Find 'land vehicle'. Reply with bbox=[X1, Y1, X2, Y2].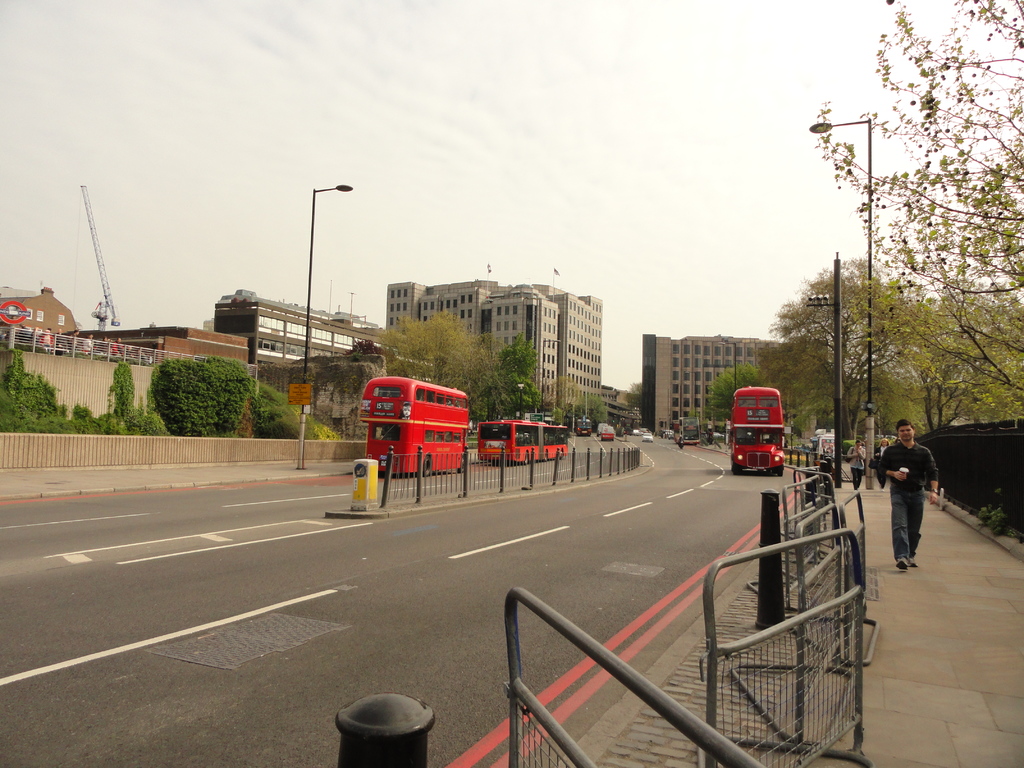
bbox=[595, 420, 608, 439].
